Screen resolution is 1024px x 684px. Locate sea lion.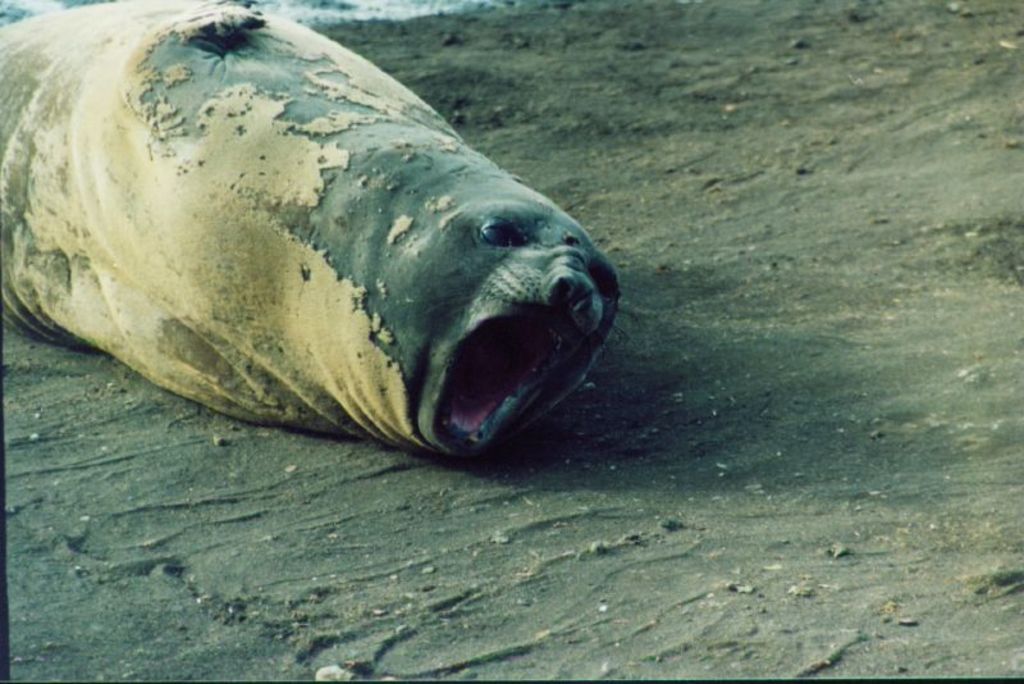
[0, 0, 611, 465].
